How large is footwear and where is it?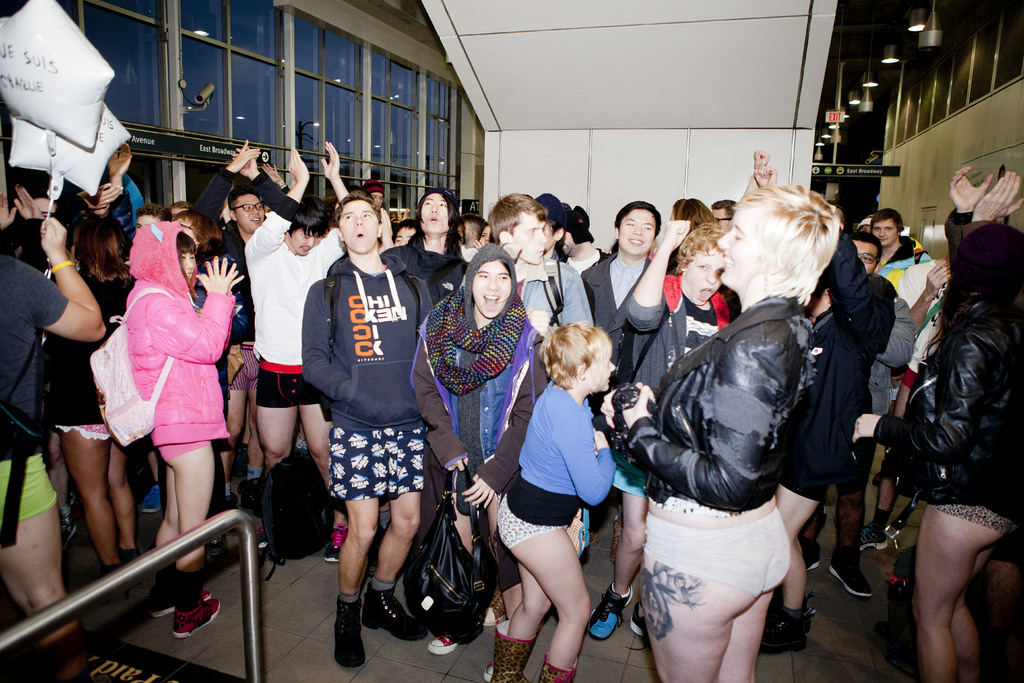
Bounding box: crop(487, 627, 532, 682).
